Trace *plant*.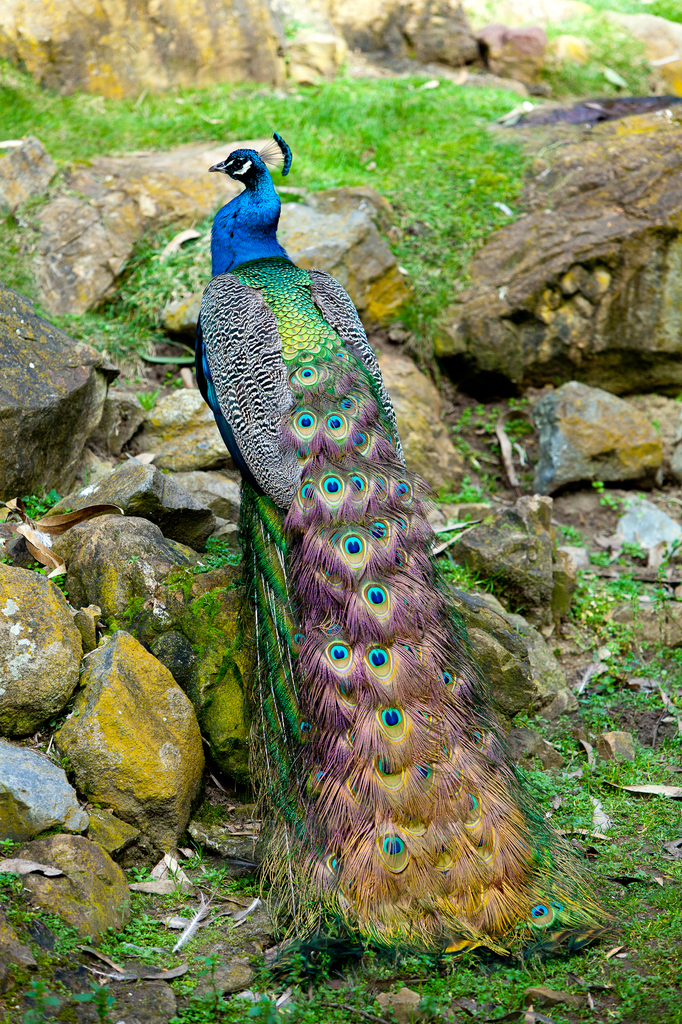
Traced to x1=406, y1=391, x2=549, y2=603.
